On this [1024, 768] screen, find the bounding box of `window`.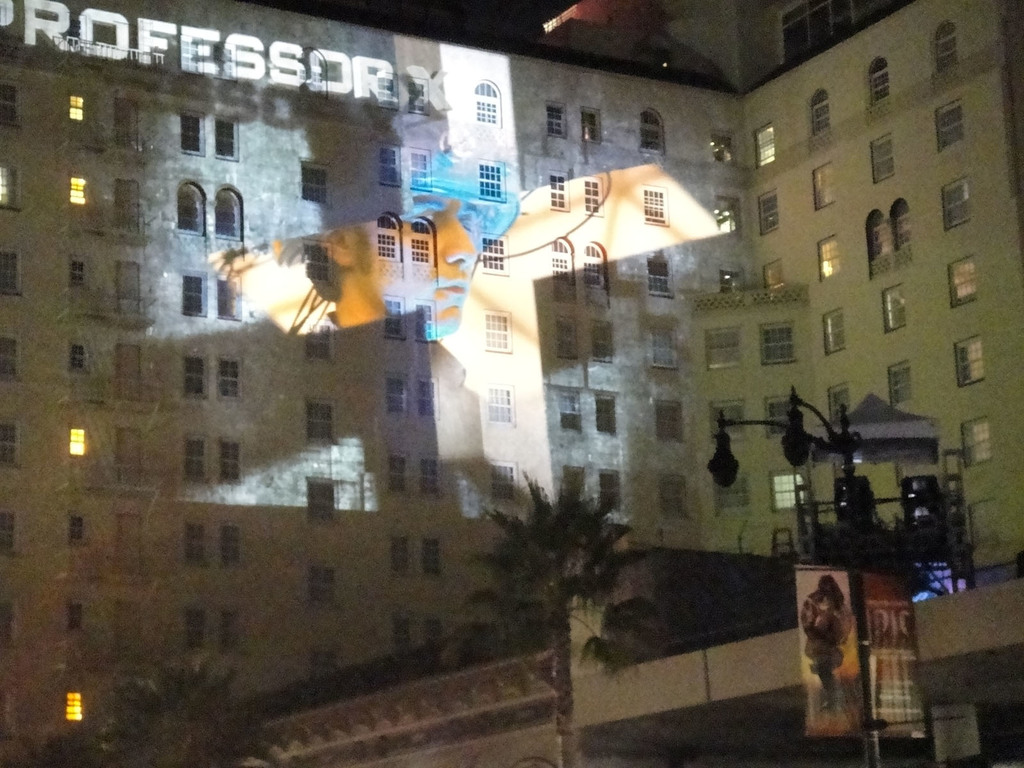
Bounding box: bbox=(483, 233, 509, 275).
